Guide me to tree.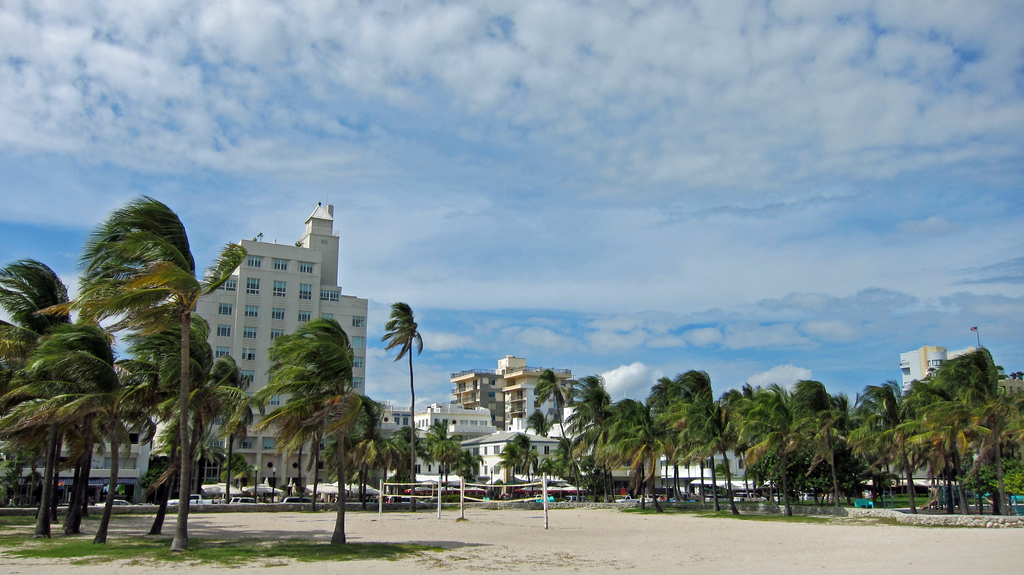
Guidance: [586, 398, 668, 506].
